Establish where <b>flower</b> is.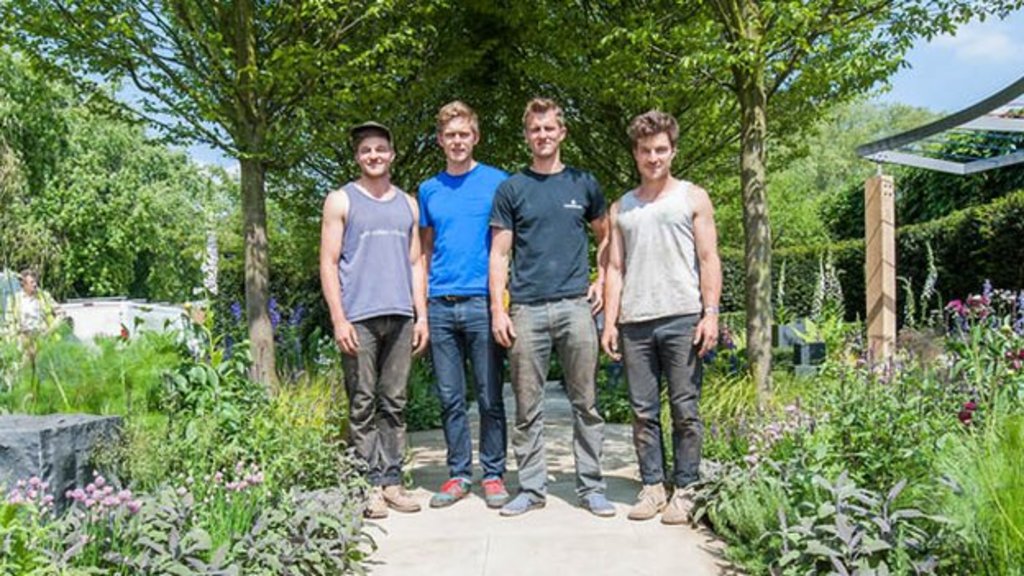
Established at crop(223, 312, 243, 356).
